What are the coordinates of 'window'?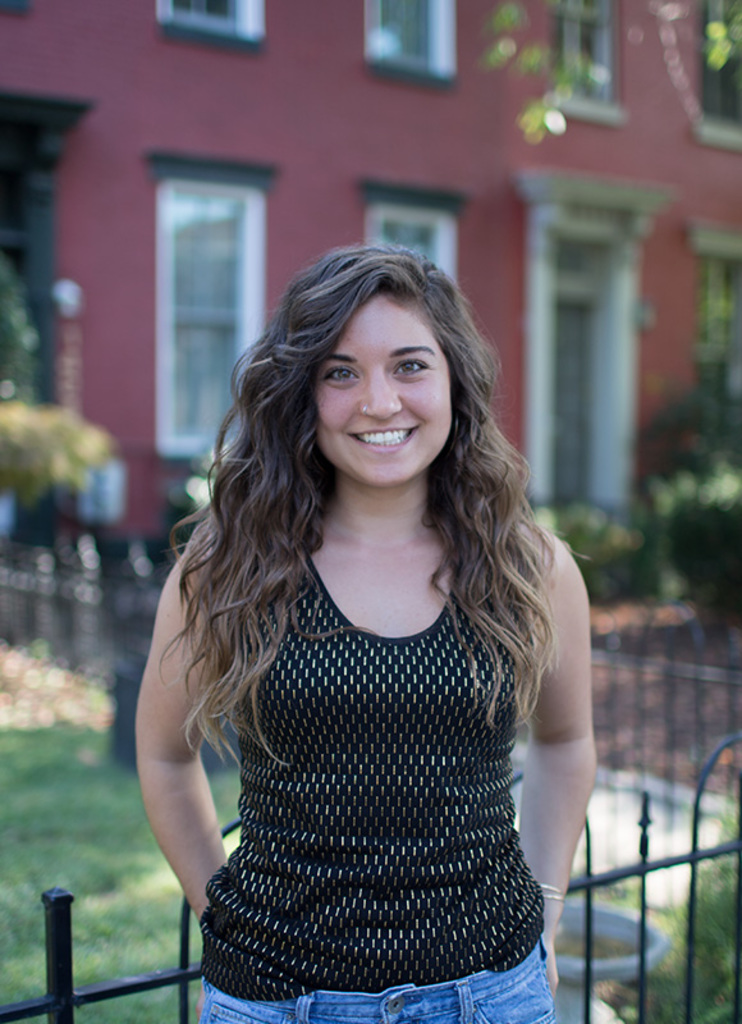
[147,0,271,47].
